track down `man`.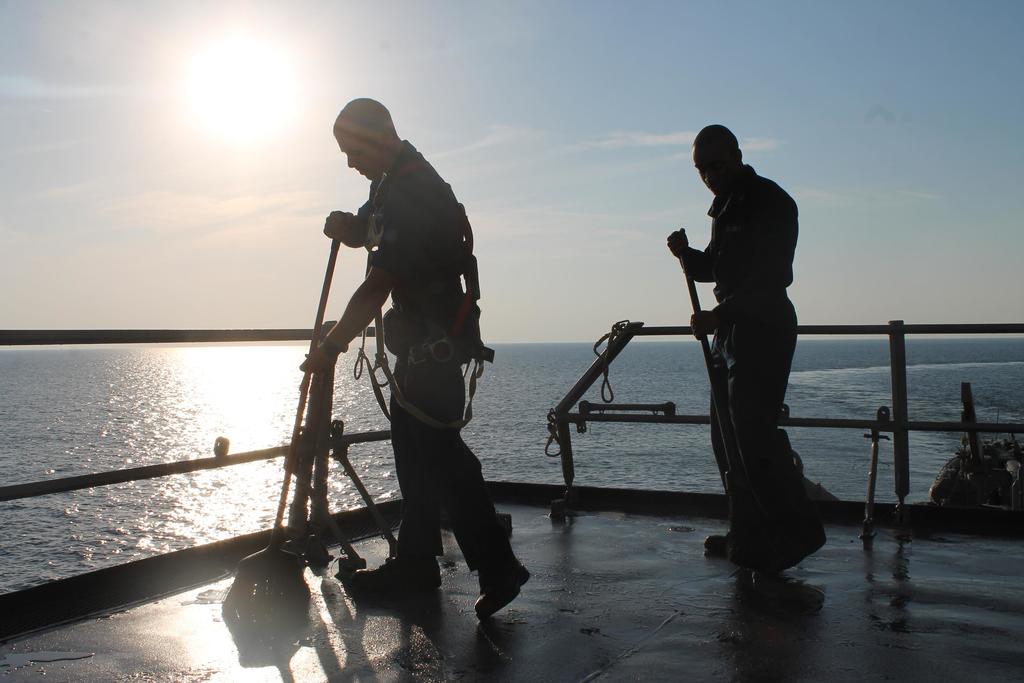
Tracked to bbox=(298, 97, 530, 625).
